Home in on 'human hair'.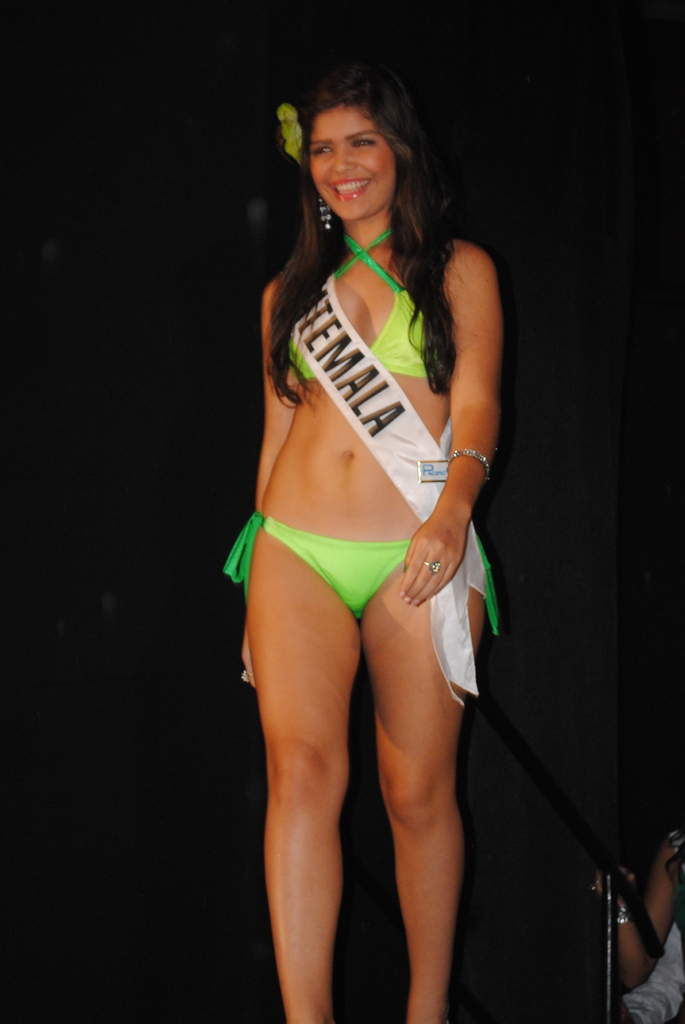
Homed in at 267:63:458:399.
